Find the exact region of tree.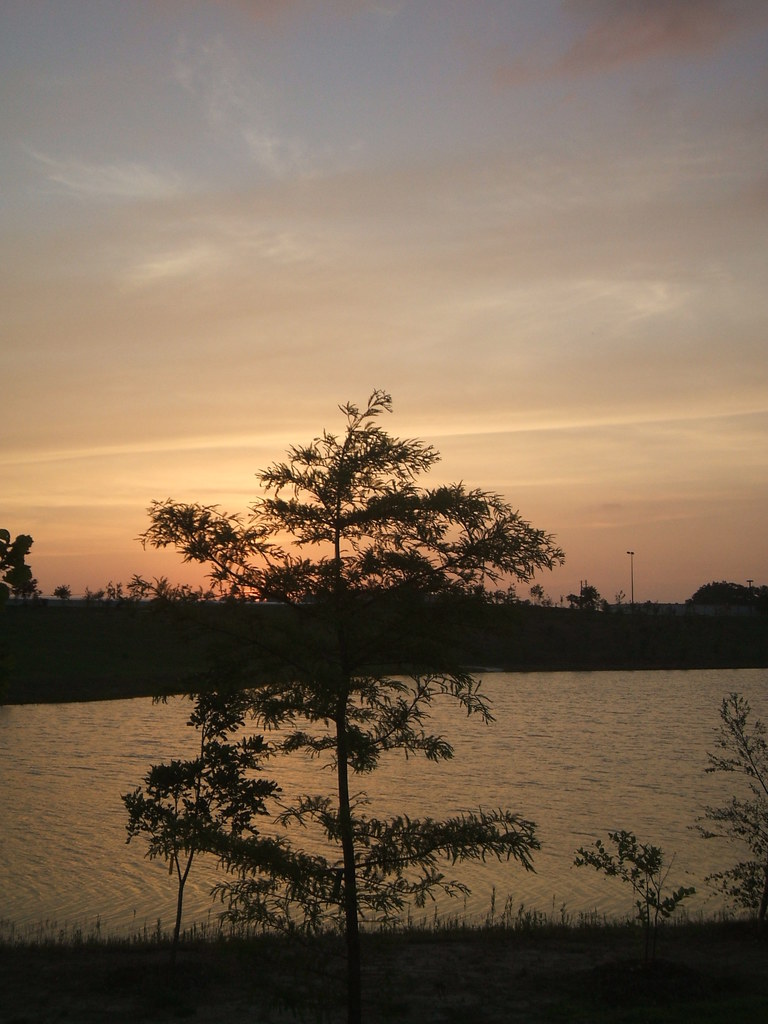
Exact region: crop(114, 384, 572, 1018).
